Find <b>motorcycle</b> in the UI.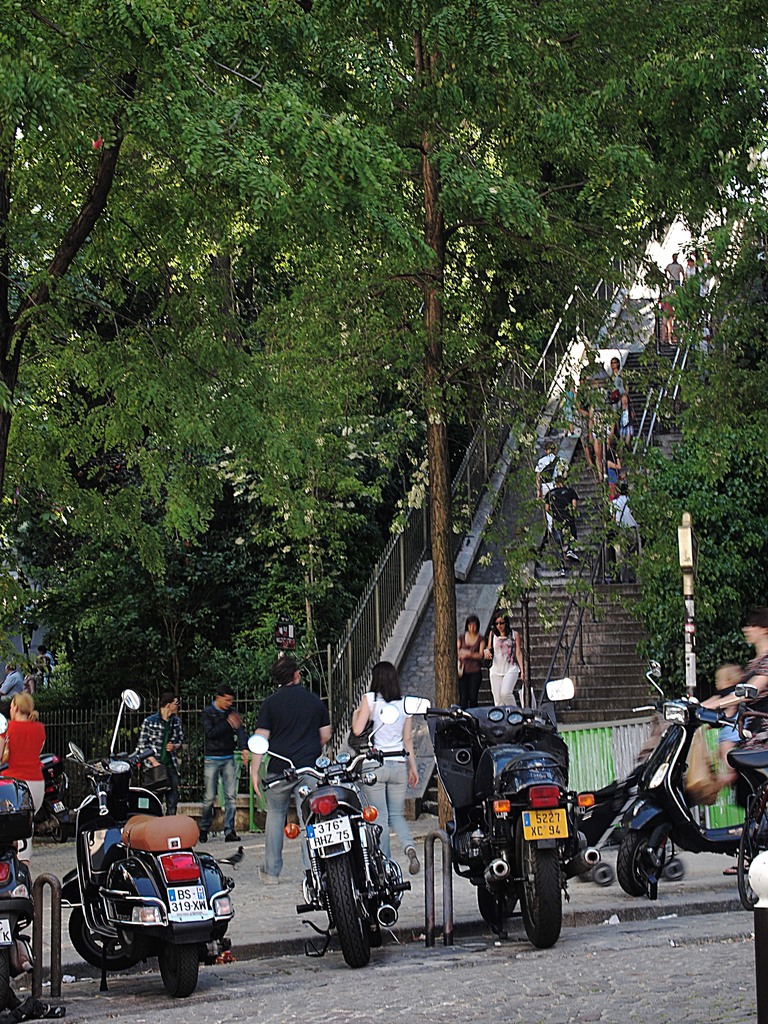
UI element at {"x1": 585, "y1": 666, "x2": 767, "y2": 914}.
